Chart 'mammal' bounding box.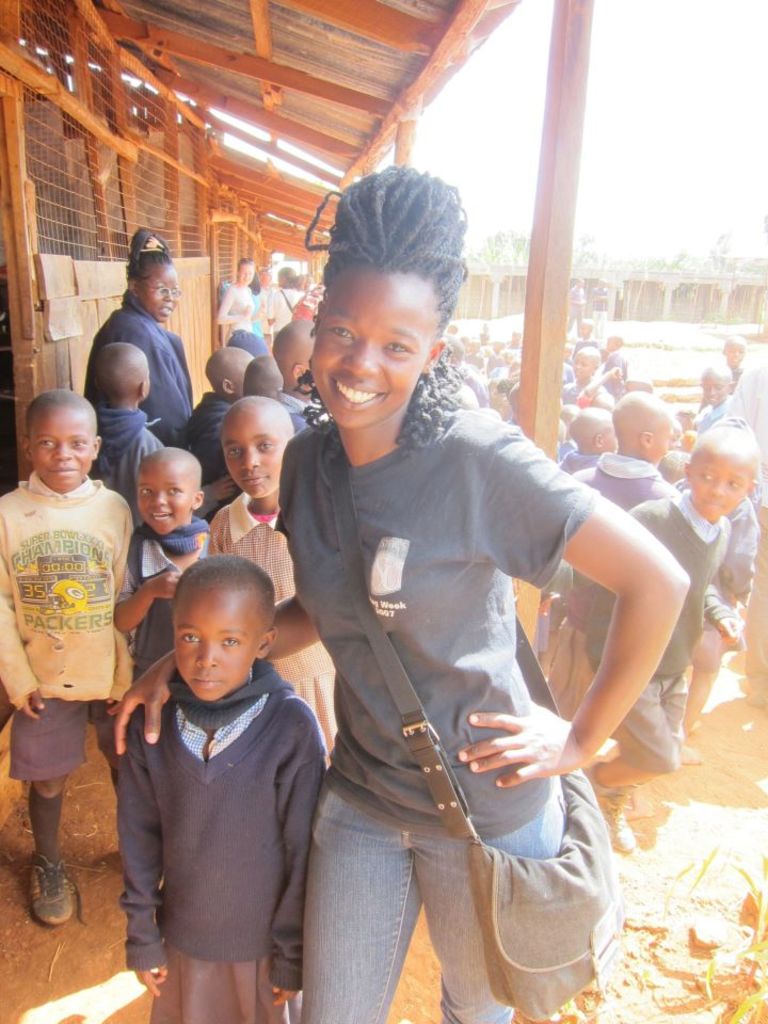
Charted: l=107, t=163, r=693, b=1023.
